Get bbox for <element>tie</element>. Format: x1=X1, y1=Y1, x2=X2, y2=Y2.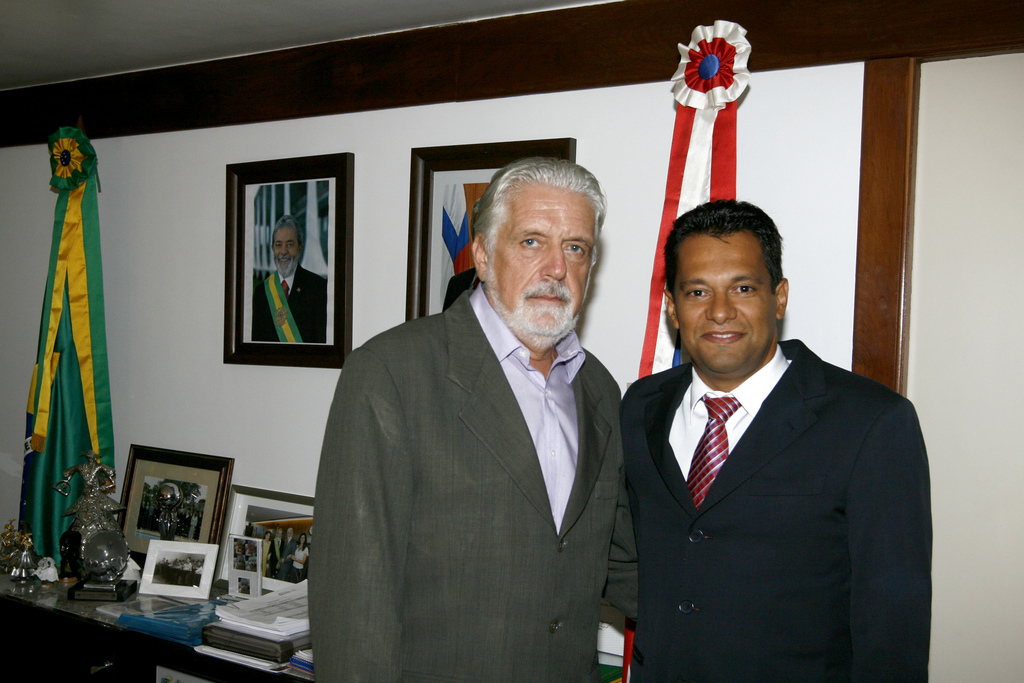
x1=689, y1=395, x2=738, y2=518.
